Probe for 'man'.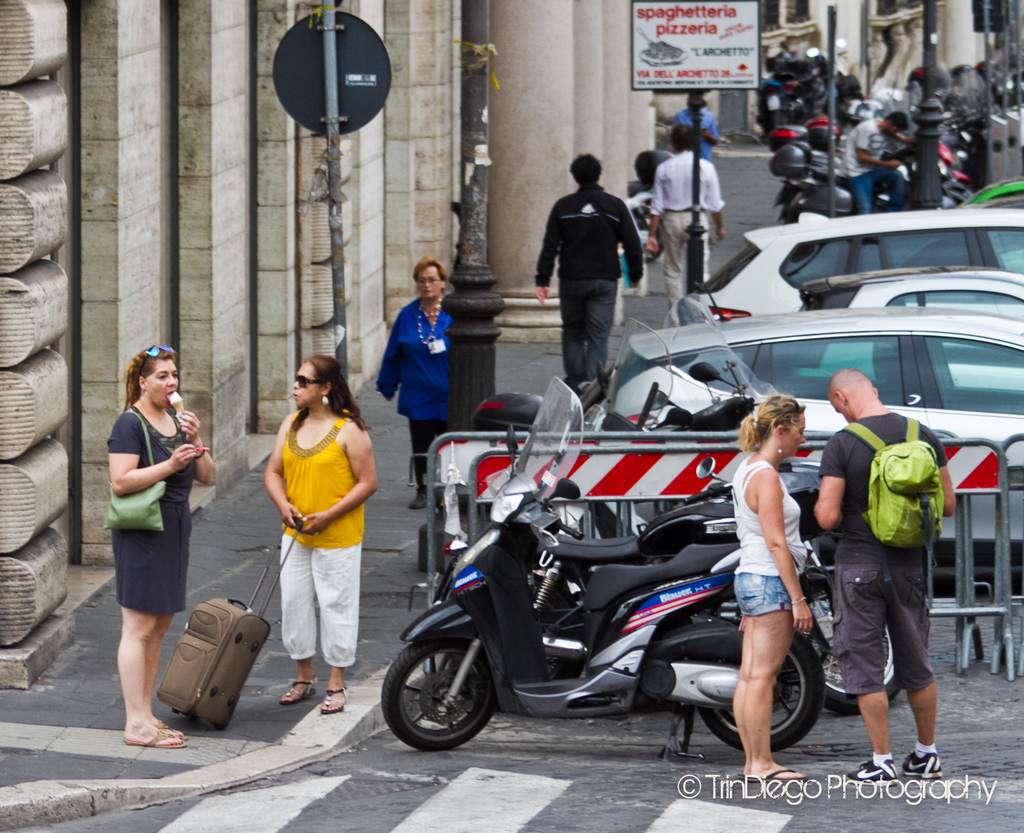
Probe result: 534,154,650,400.
